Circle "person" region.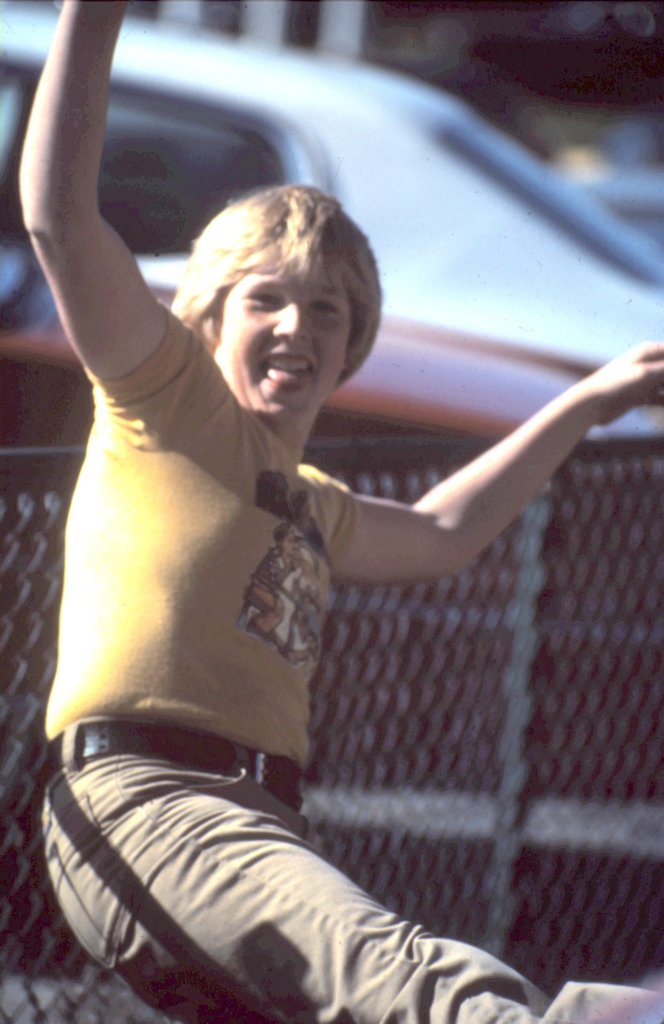
Region: [10, 0, 663, 1022].
